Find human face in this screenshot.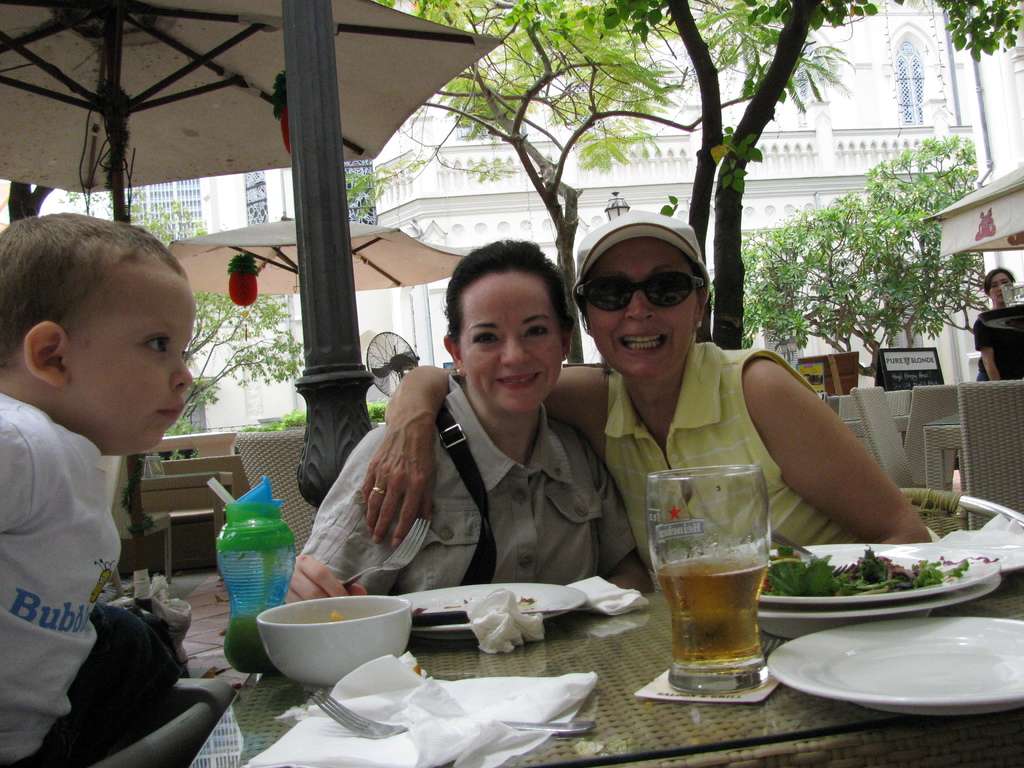
The bounding box for human face is [586,243,694,383].
